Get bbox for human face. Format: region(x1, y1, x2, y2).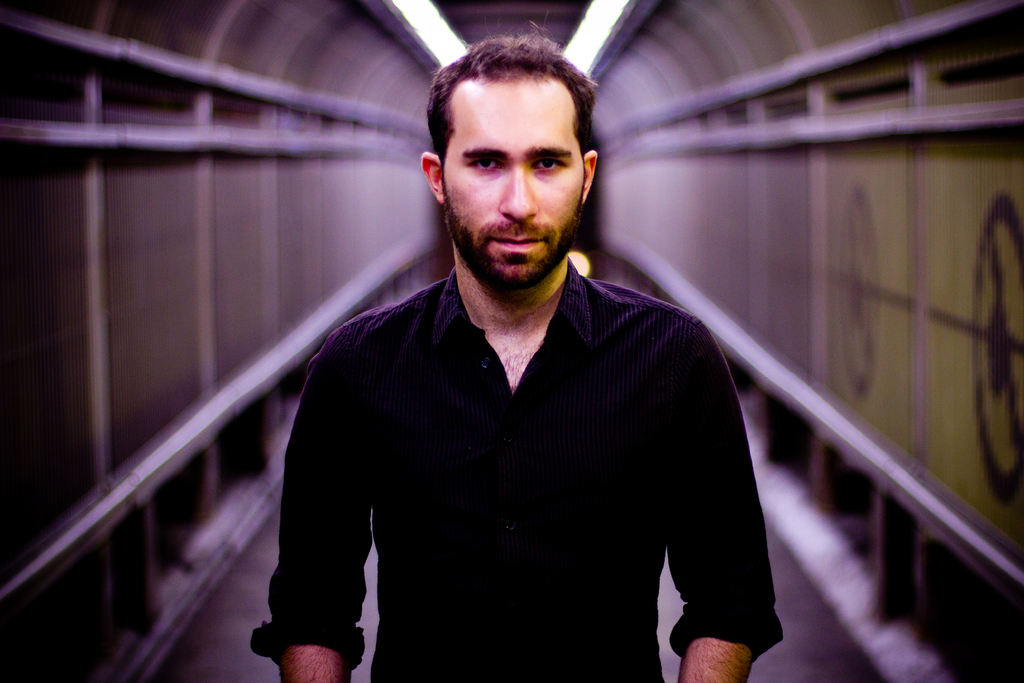
region(436, 65, 577, 315).
